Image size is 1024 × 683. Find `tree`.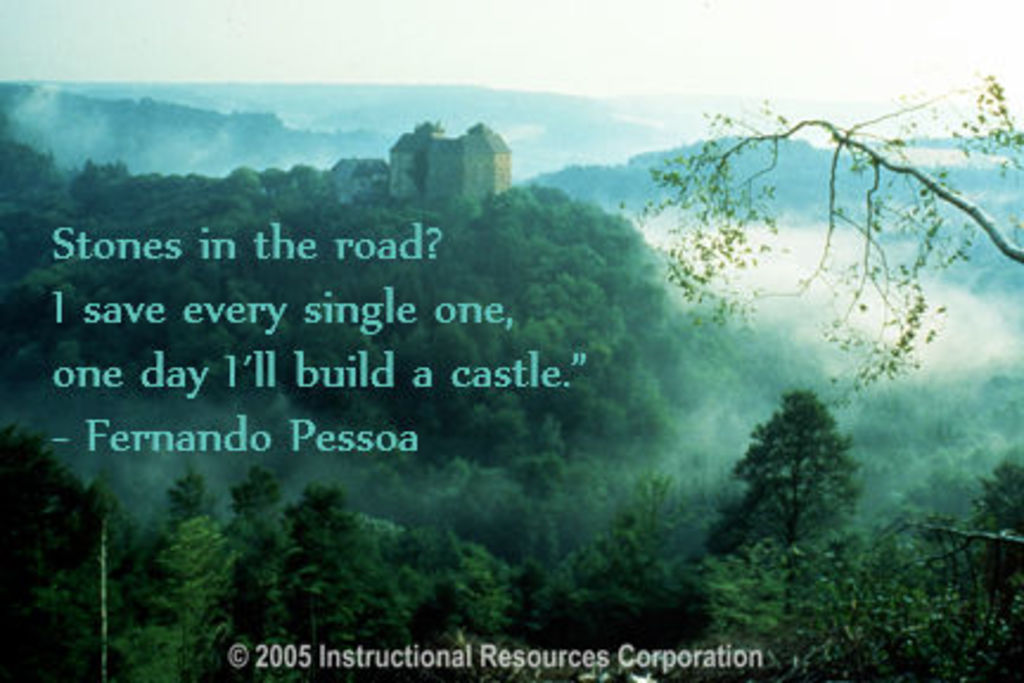
<box>403,116,446,187</box>.
